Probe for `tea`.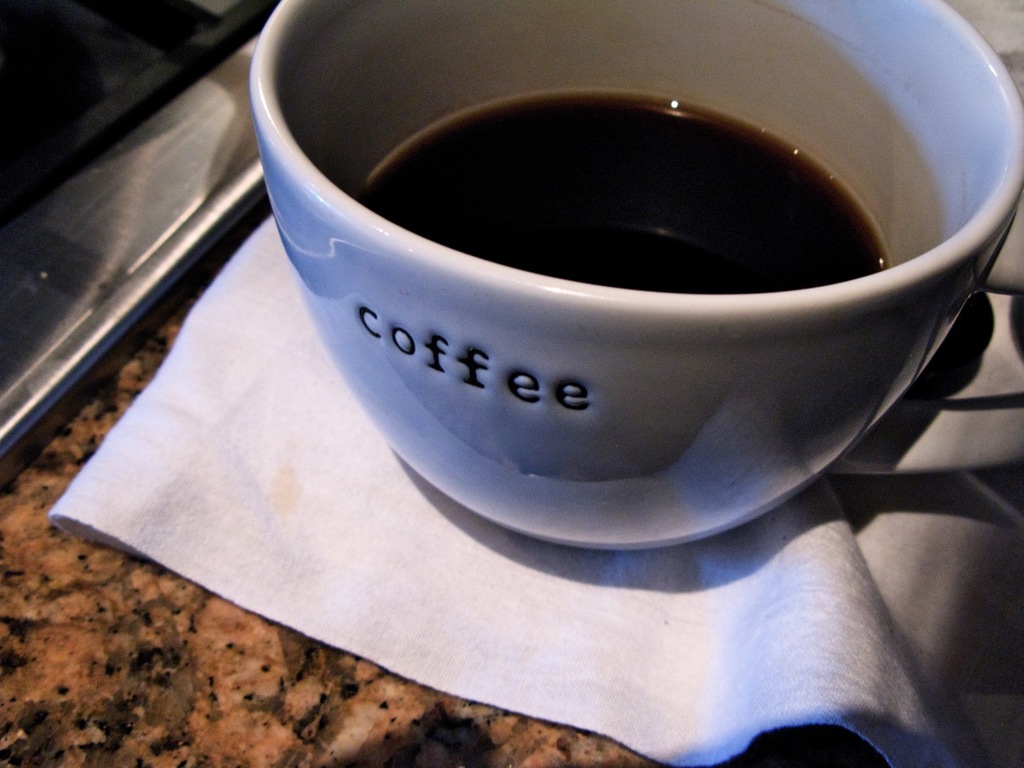
Probe result: region(359, 87, 890, 294).
